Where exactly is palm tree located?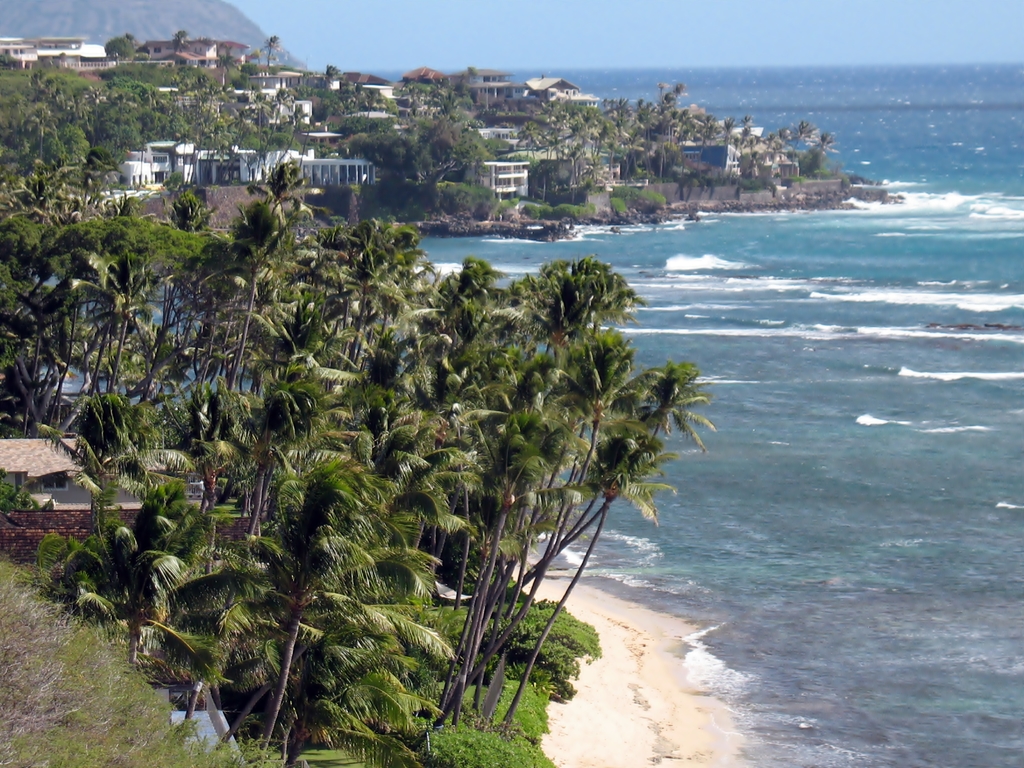
Its bounding box is {"x1": 78, "y1": 168, "x2": 681, "y2": 719}.
